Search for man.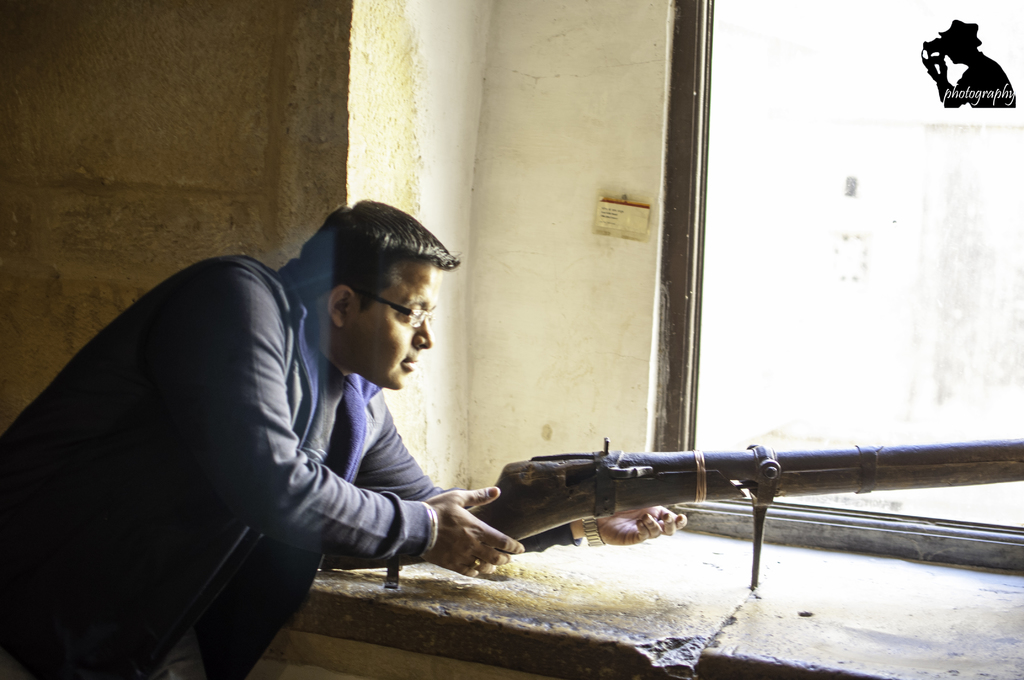
Found at BBox(65, 179, 598, 649).
